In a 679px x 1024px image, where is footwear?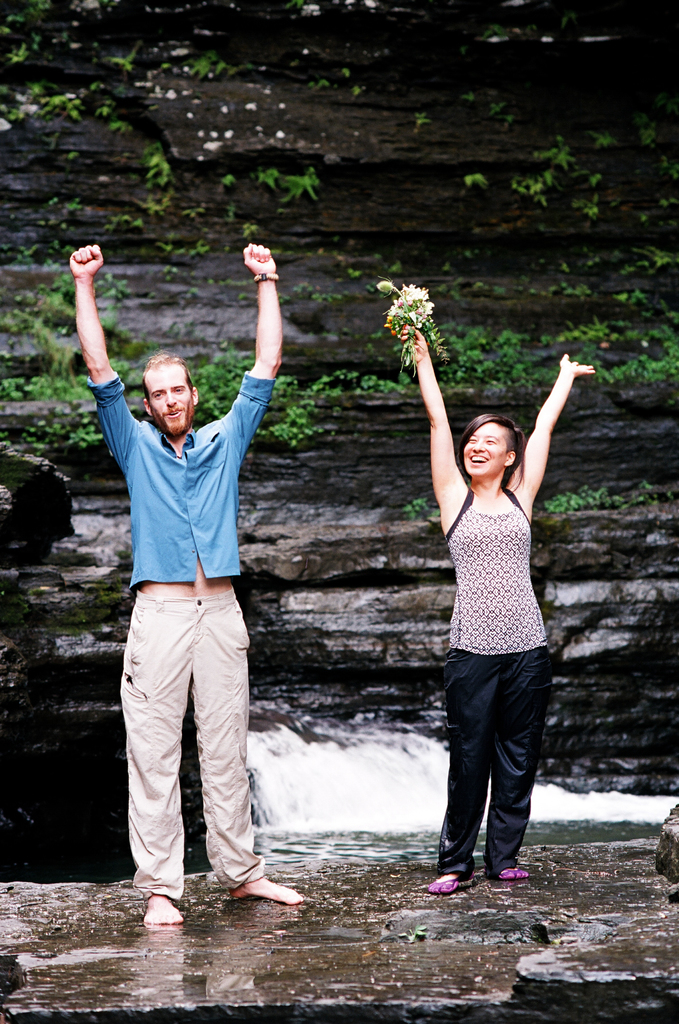
bbox(424, 876, 461, 899).
